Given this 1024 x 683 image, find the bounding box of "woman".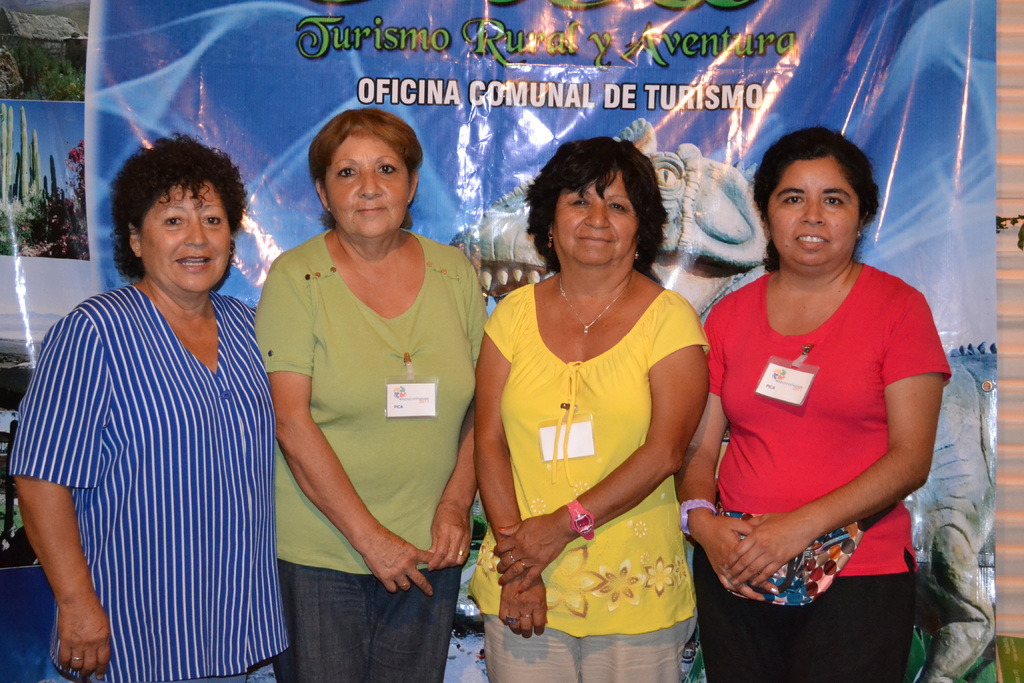
left=676, top=125, right=952, bottom=682.
